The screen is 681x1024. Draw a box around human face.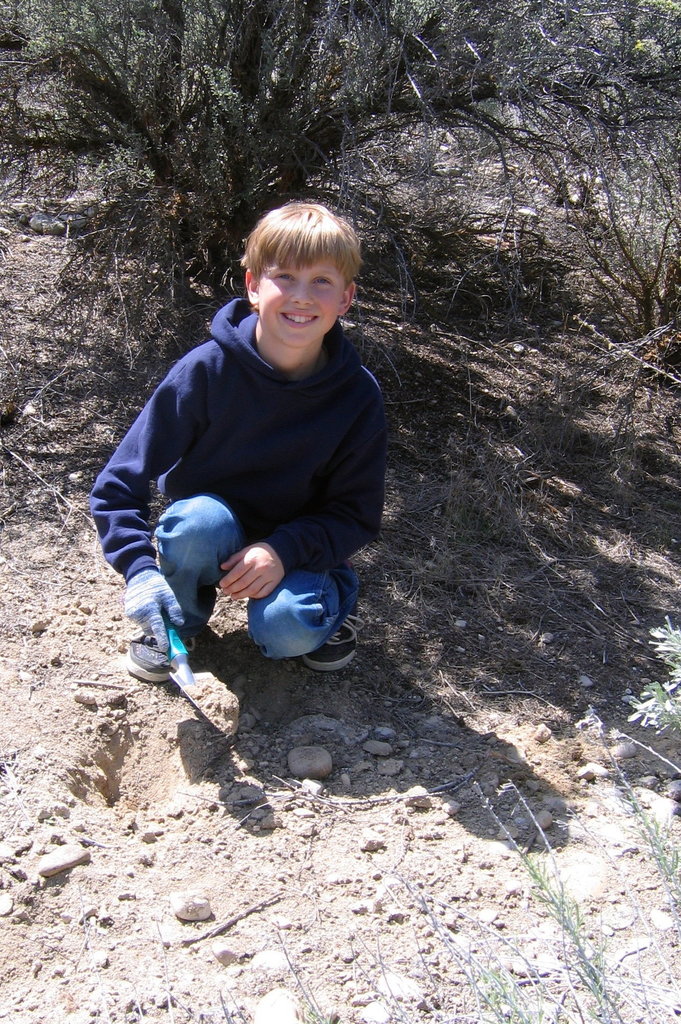
locate(257, 266, 344, 344).
